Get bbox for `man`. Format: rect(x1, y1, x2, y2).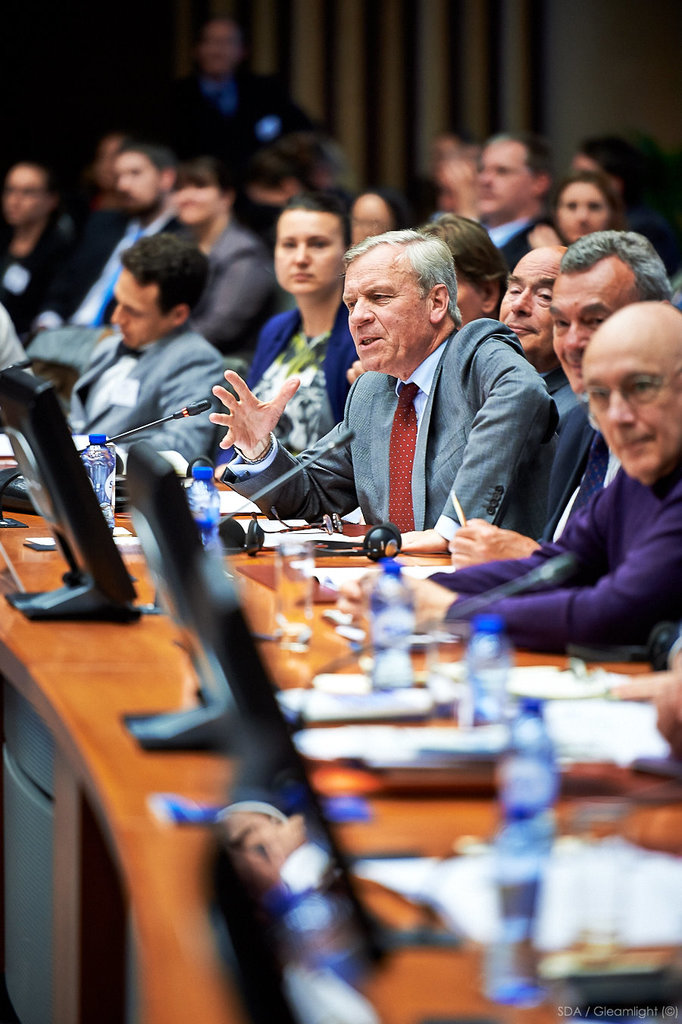
rect(163, 161, 264, 350).
